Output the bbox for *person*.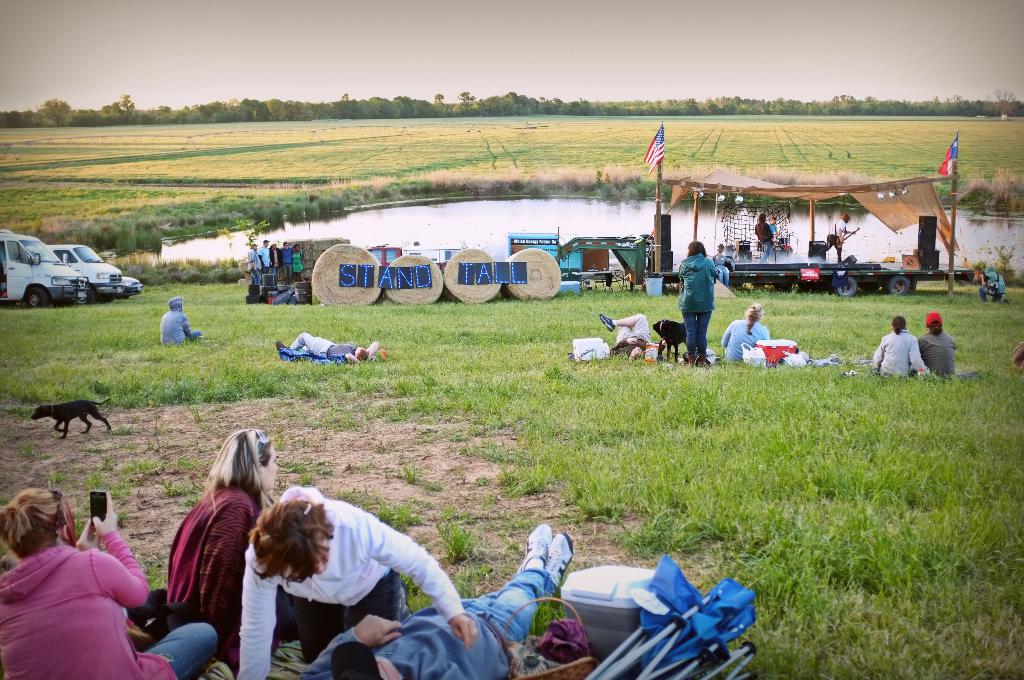
x1=158, y1=298, x2=200, y2=345.
